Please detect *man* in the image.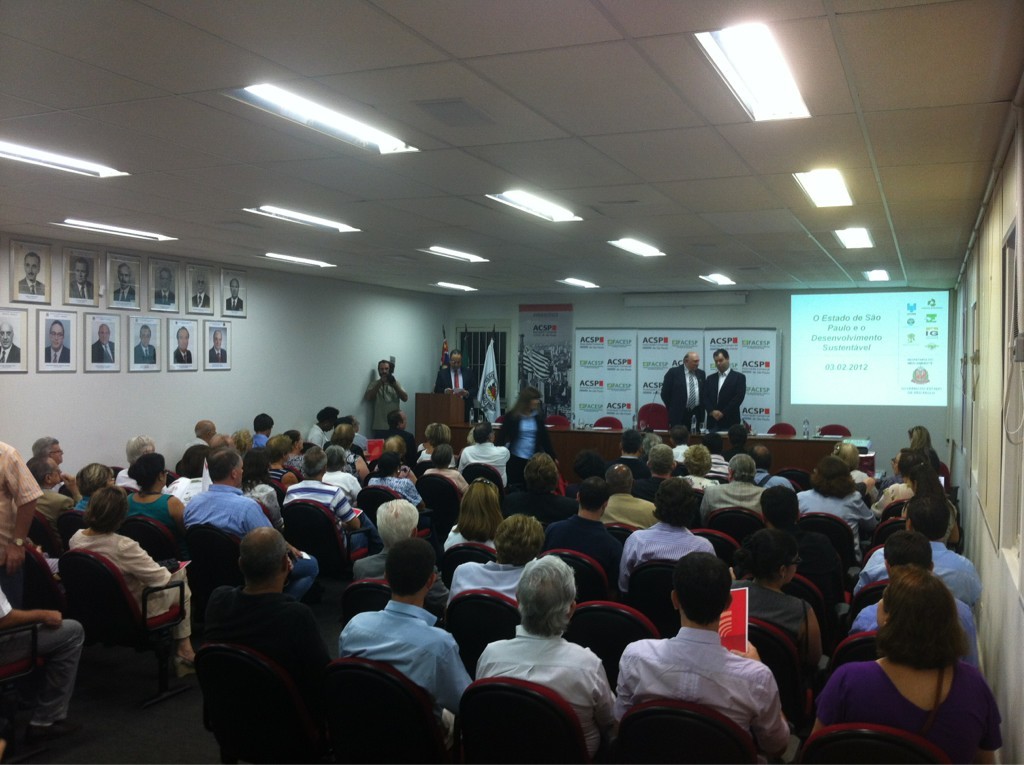
(848,497,981,605).
